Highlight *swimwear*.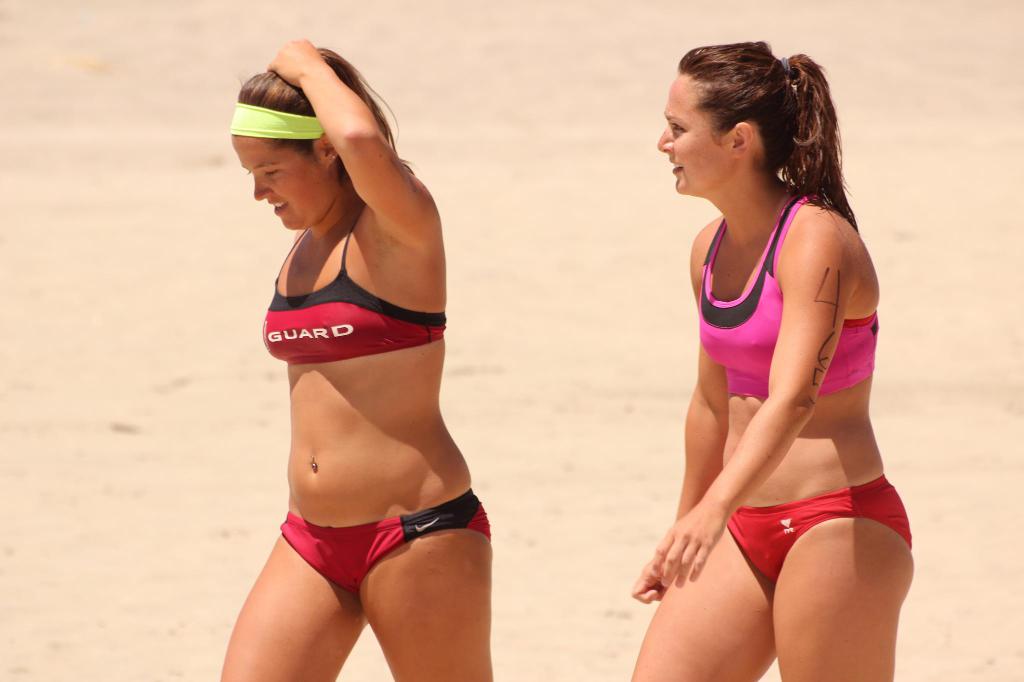
Highlighted region: box(261, 196, 446, 368).
